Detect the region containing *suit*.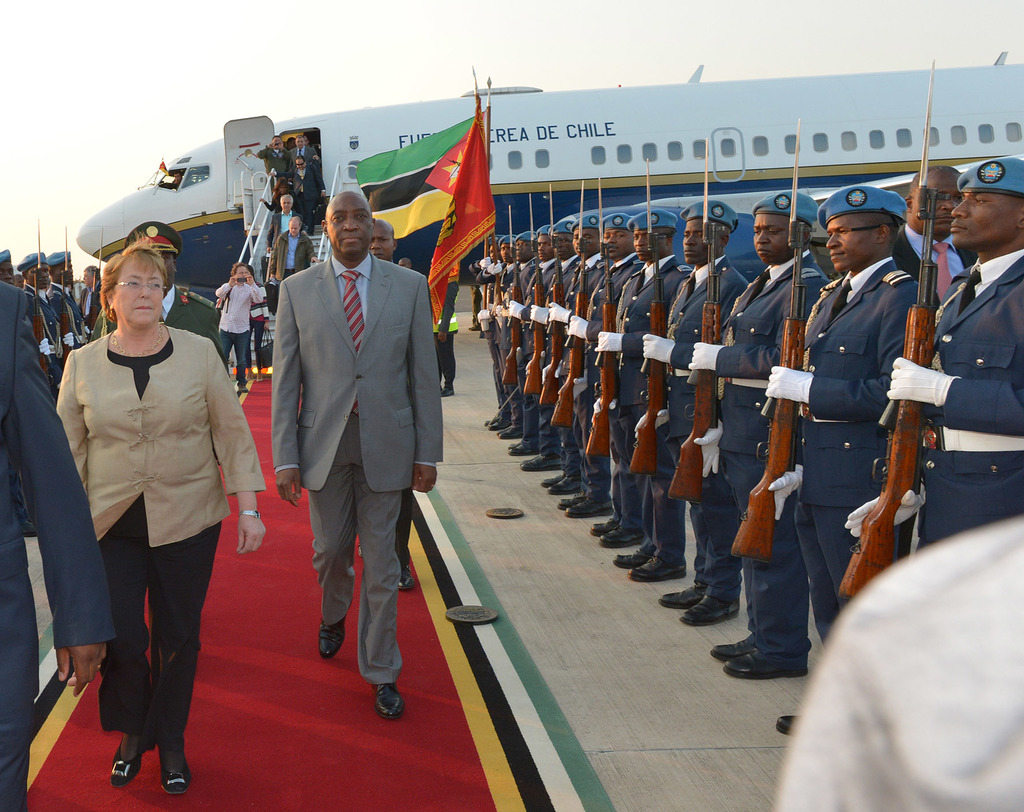
BBox(515, 252, 543, 431).
